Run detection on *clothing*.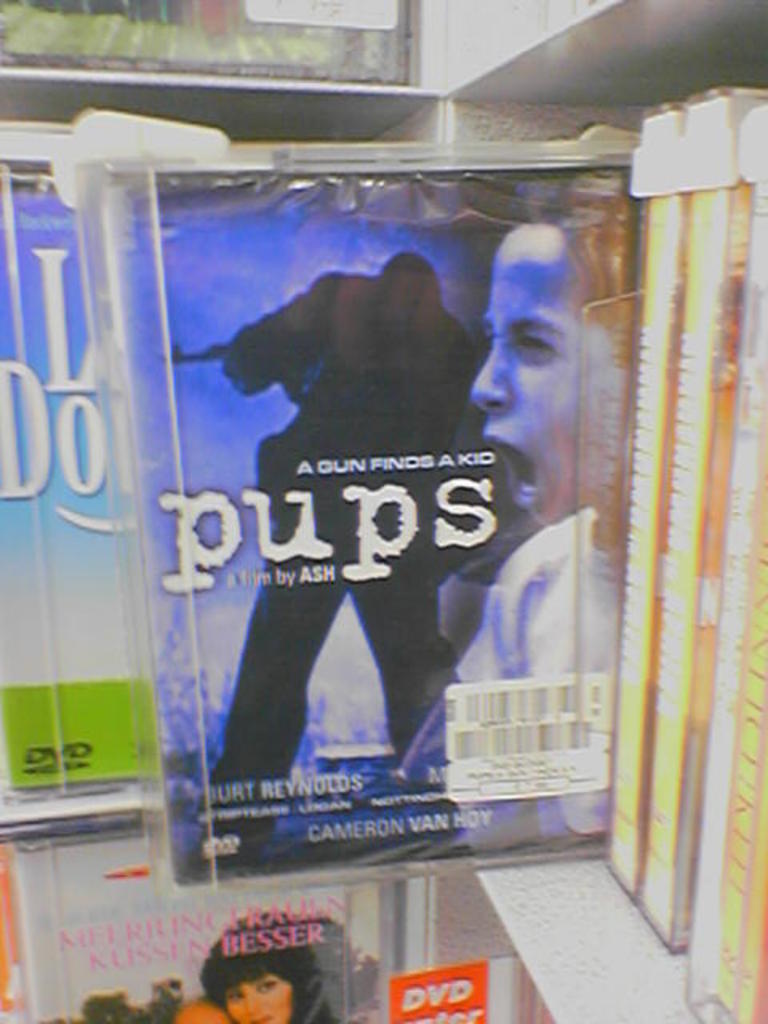
Result: {"left": 226, "top": 270, "right": 482, "bottom": 856}.
